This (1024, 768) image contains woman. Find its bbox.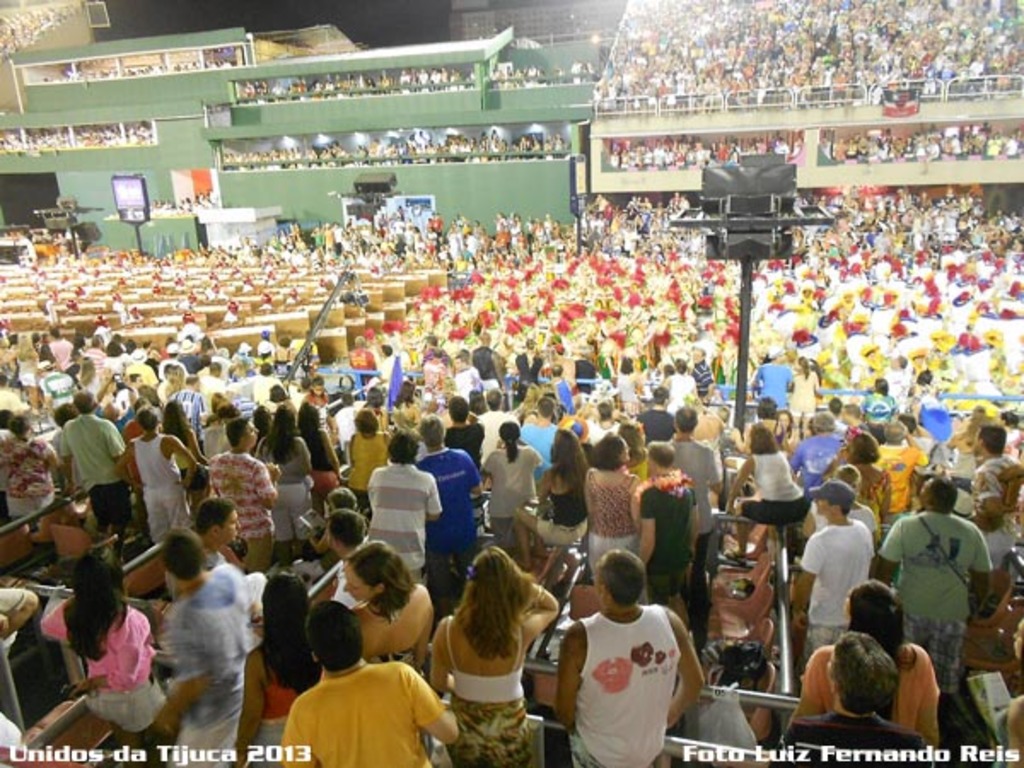
517:425:591:591.
